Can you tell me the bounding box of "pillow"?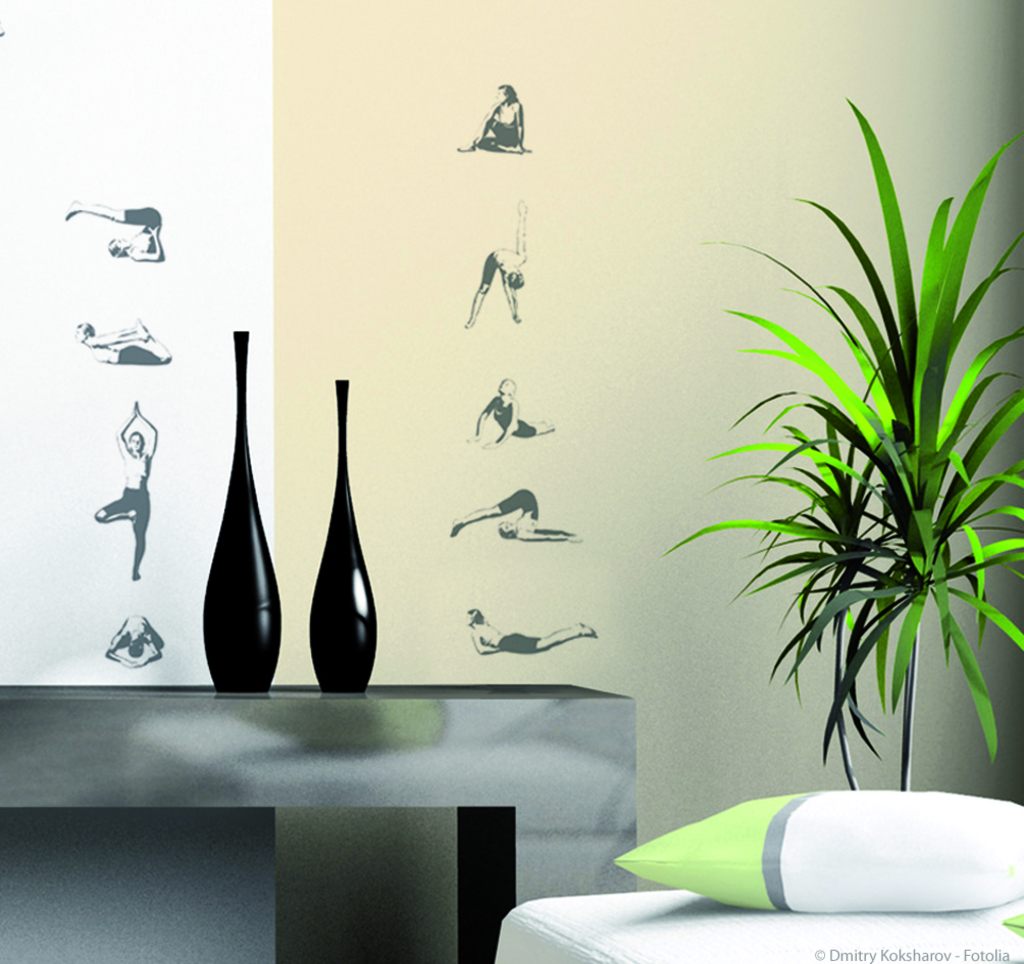
[612,797,1023,909].
